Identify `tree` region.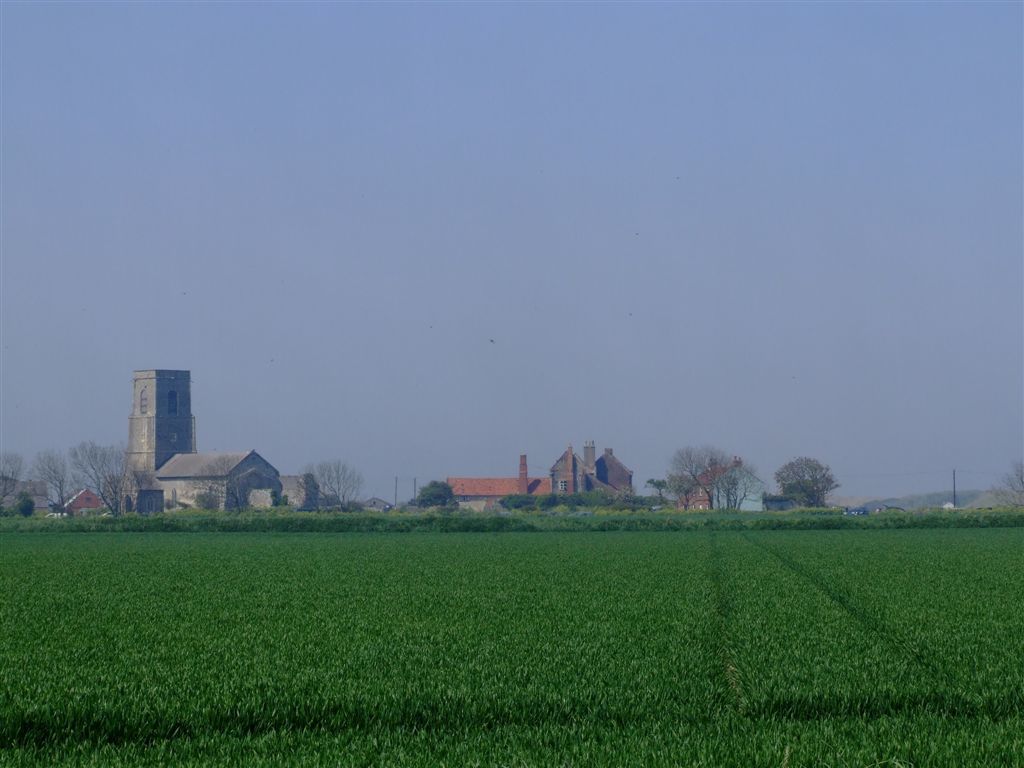
Region: pyautogui.locateOnScreen(646, 475, 673, 502).
